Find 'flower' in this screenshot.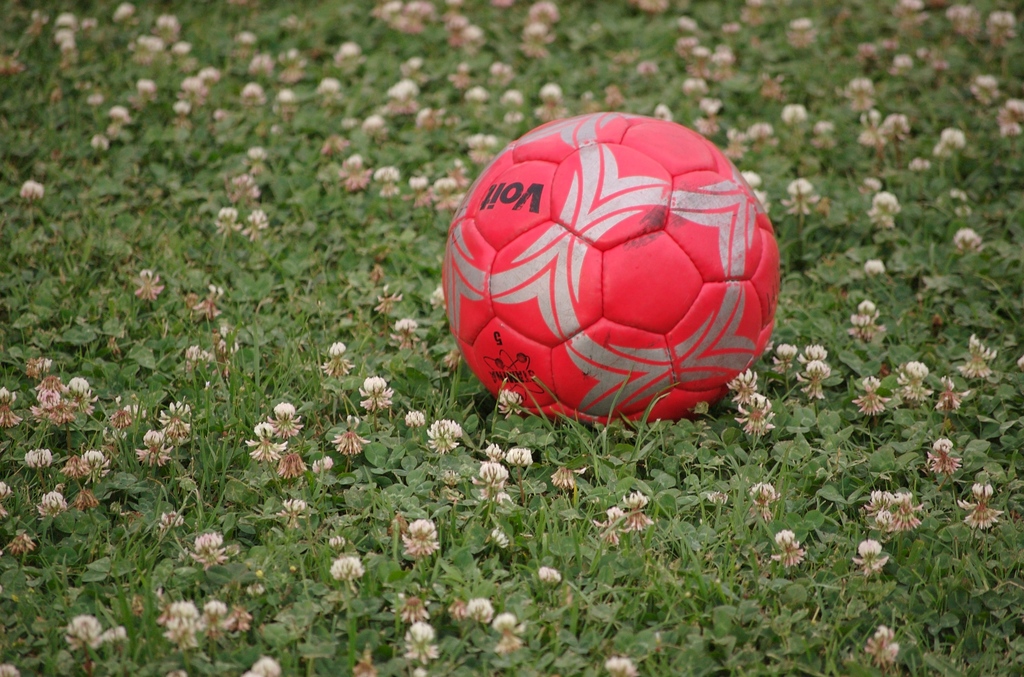
The bounding box for 'flower' is 767, 528, 808, 569.
